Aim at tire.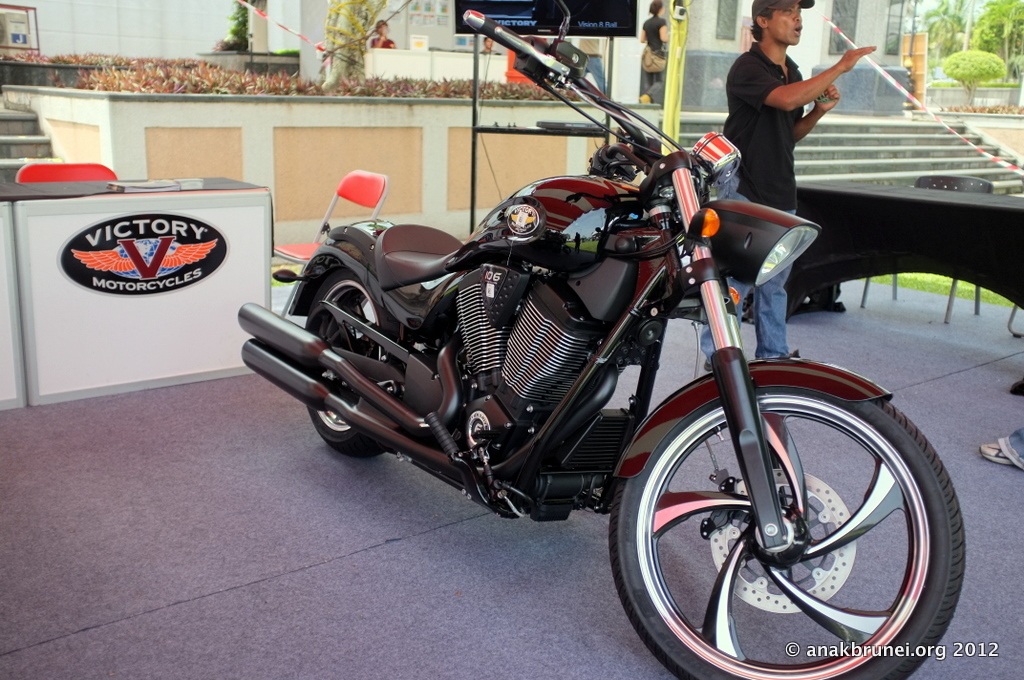
Aimed at box(303, 262, 388, 459).
